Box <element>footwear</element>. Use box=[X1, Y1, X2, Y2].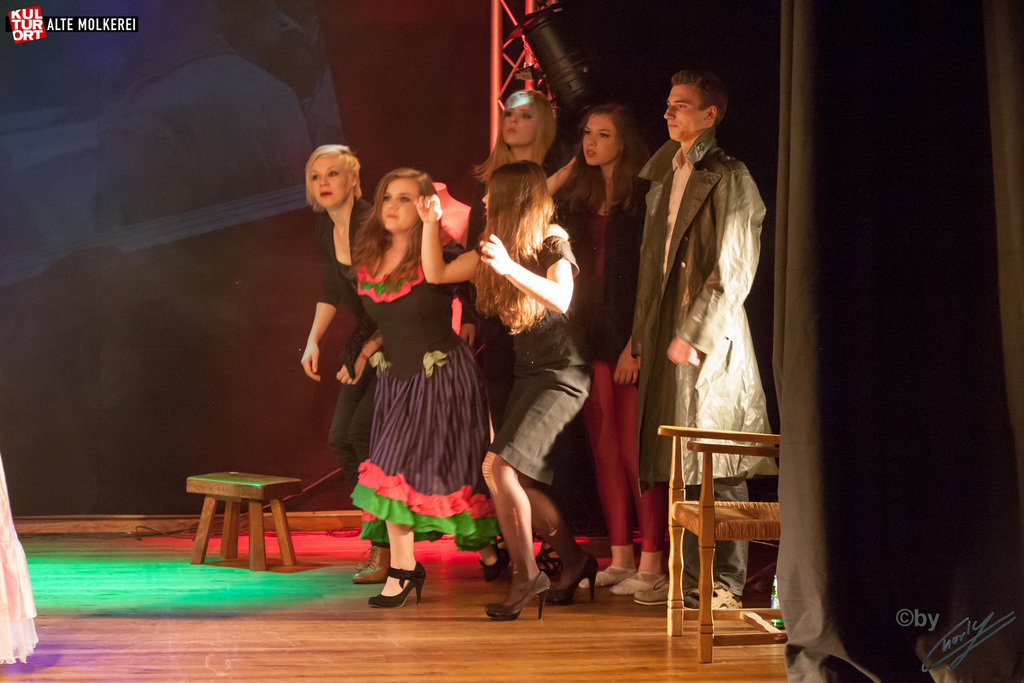
box=[351, 543, 390, 580].
